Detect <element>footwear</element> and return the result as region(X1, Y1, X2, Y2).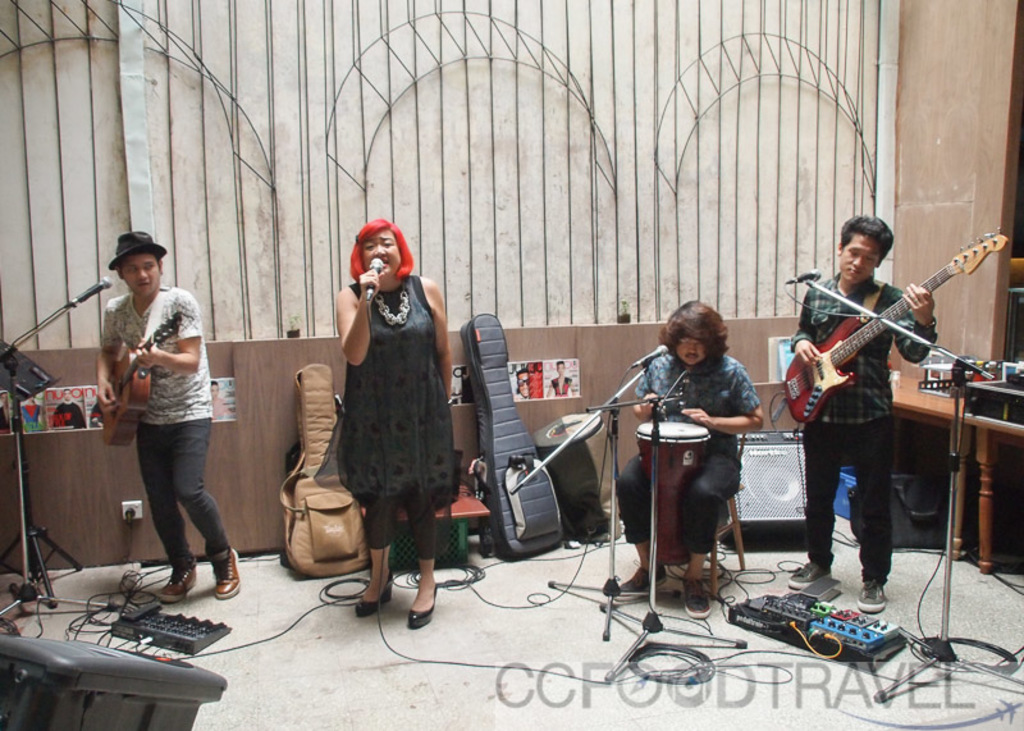
region(850, 575, 887, 611).
